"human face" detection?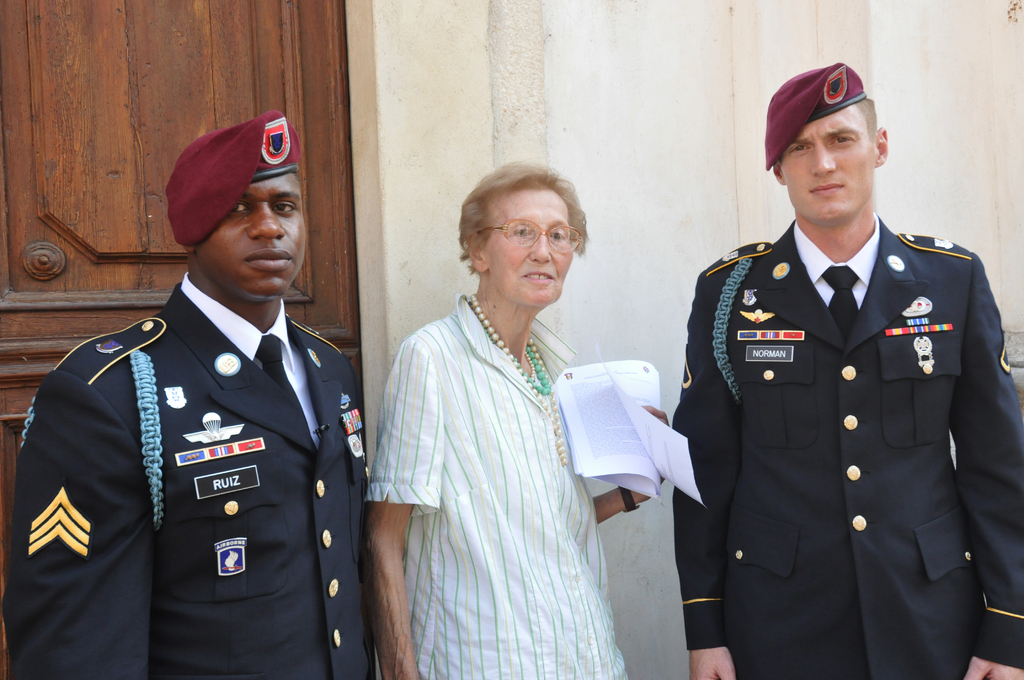
bbox=(197, 177, 316, 302)
